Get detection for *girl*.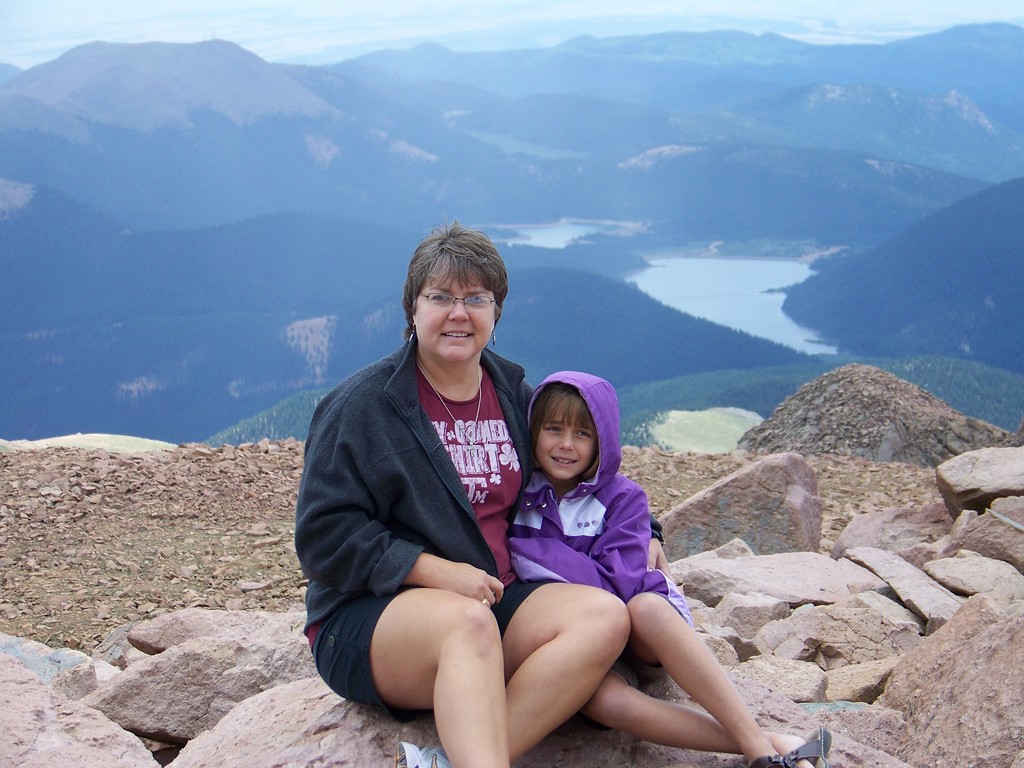
Detection: <bbox>505, 369, 834, 767</bbox>.
